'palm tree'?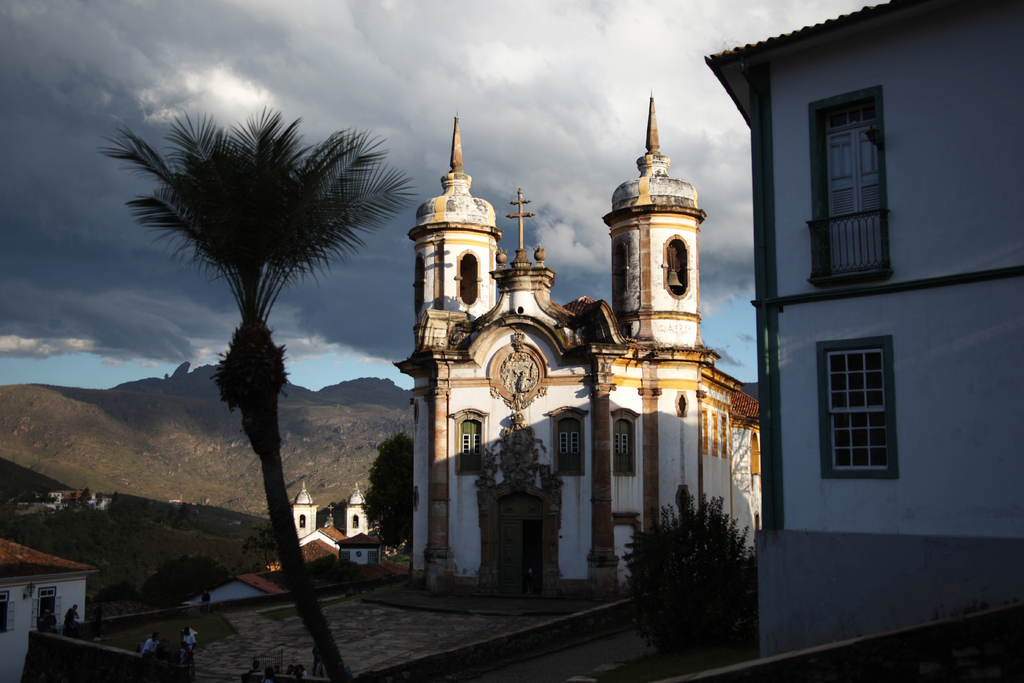
{"x1": 105, "y1": 122, "x2": 447, "y2": 682}
